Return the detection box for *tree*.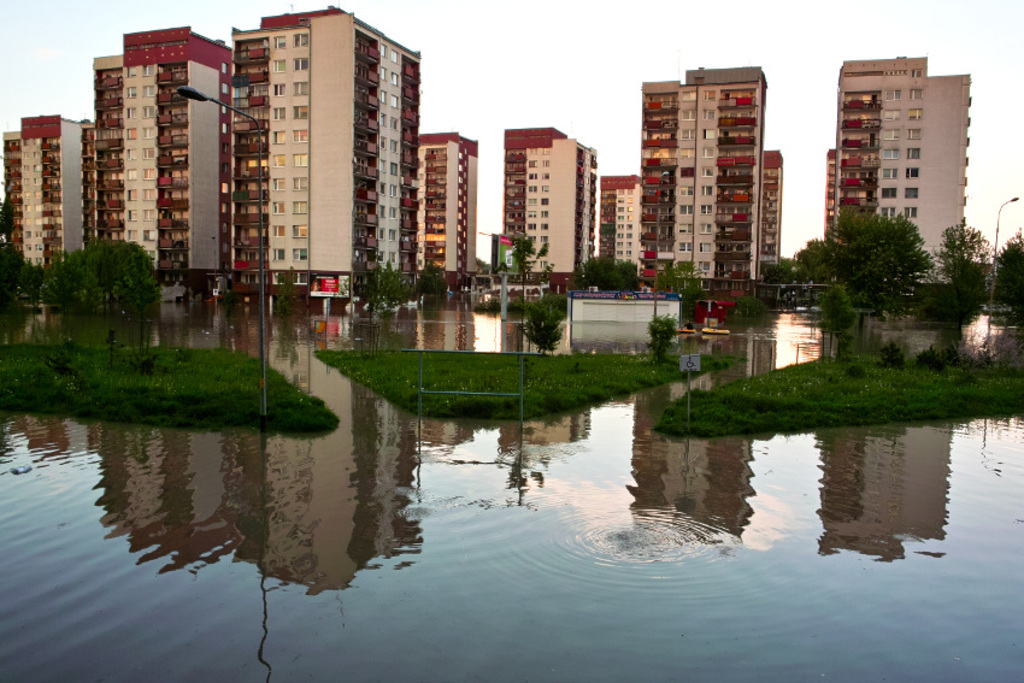
select_region(777, 198, 929, 329).
